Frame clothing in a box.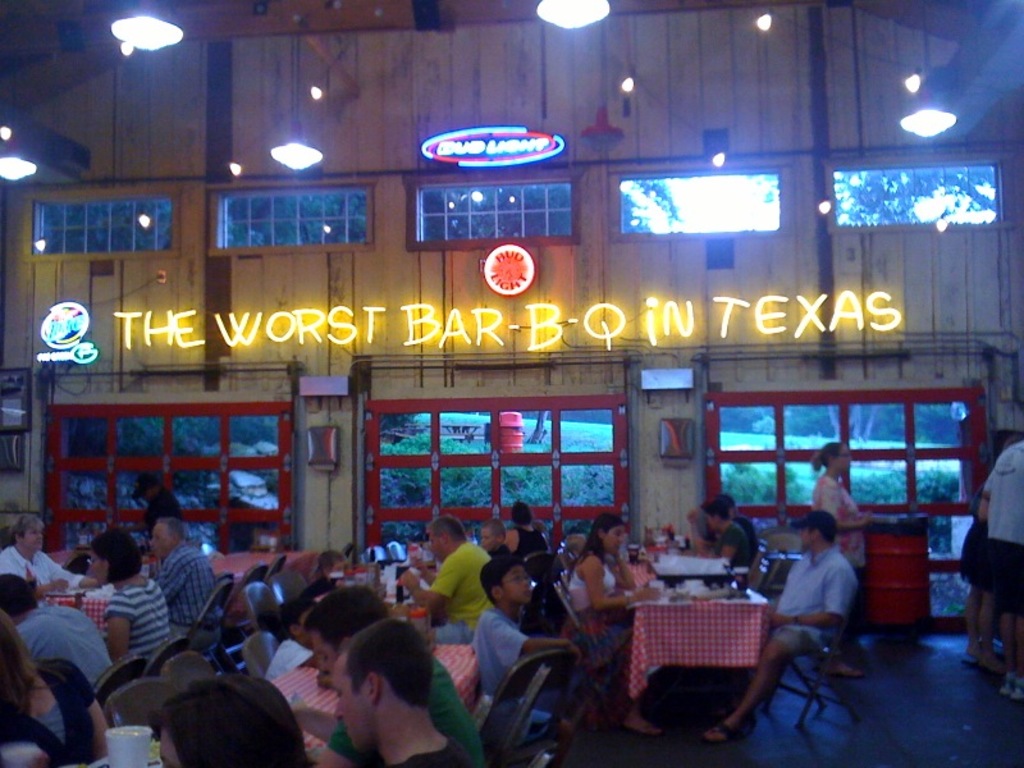
region(154, 535, 220, 627).
